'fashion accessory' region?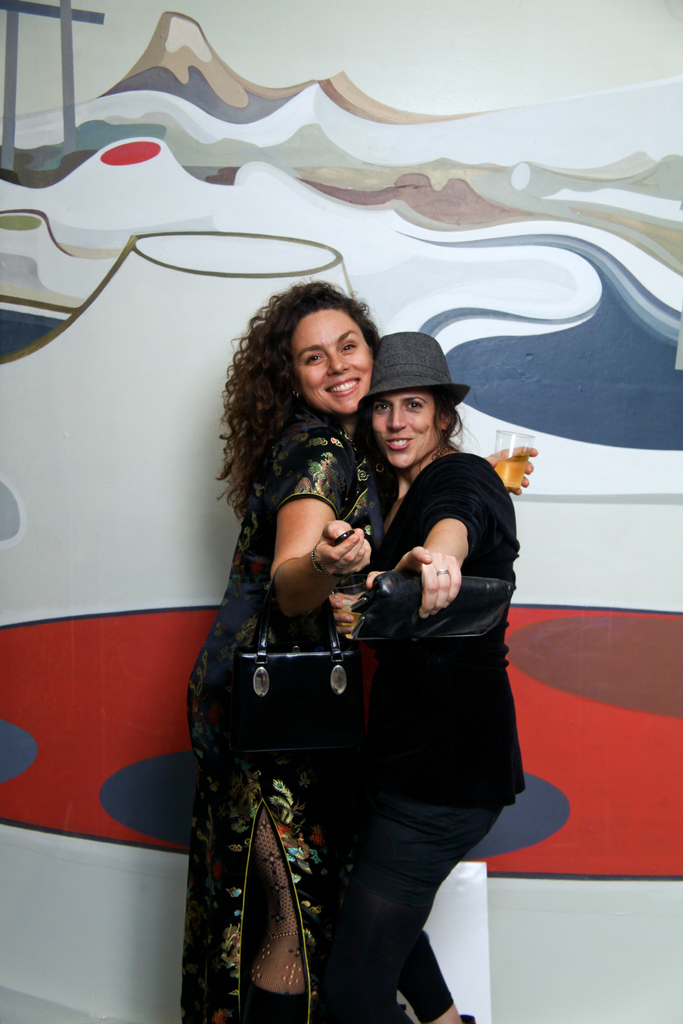
[left=243, top=985, right=304, bottom=1023]
